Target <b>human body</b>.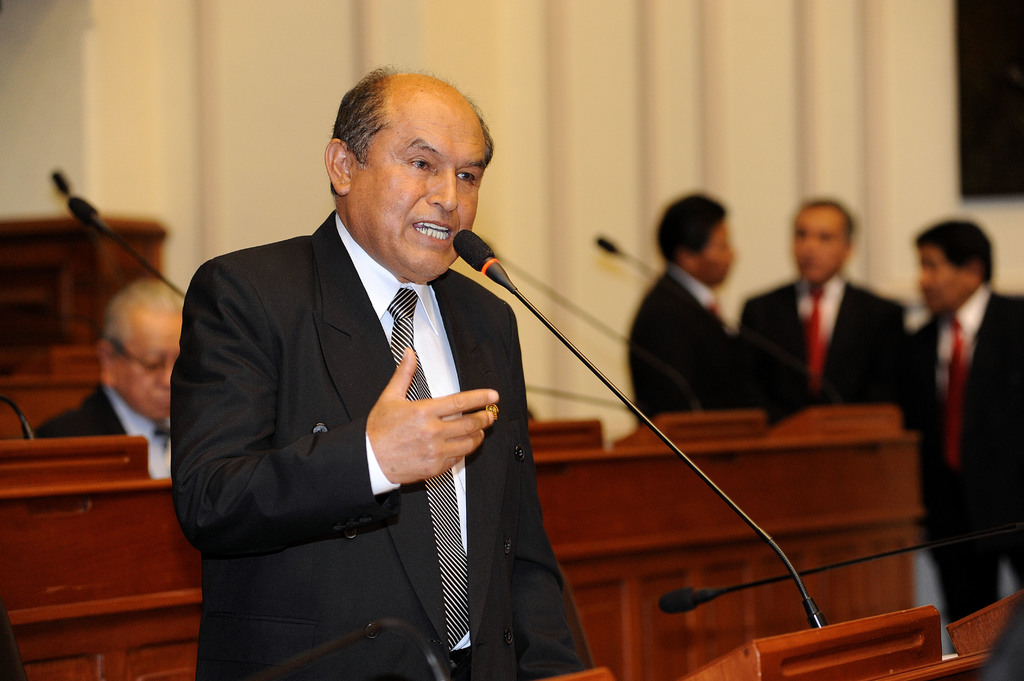
Target region: [166, 67, 604, 680].
